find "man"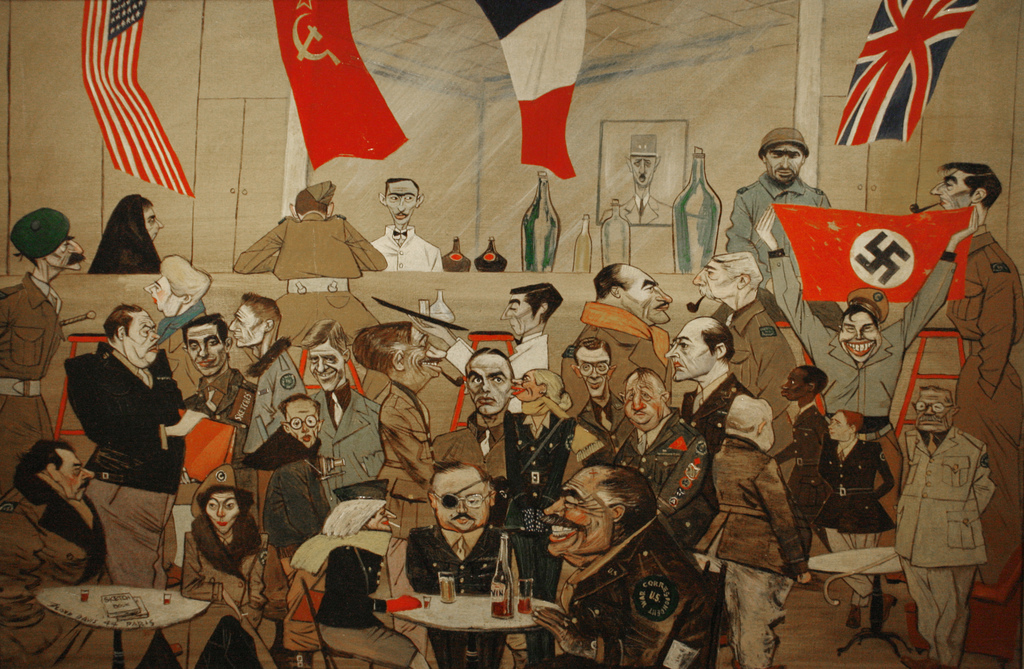
left=927, top=161, right=1023, bottom=578
